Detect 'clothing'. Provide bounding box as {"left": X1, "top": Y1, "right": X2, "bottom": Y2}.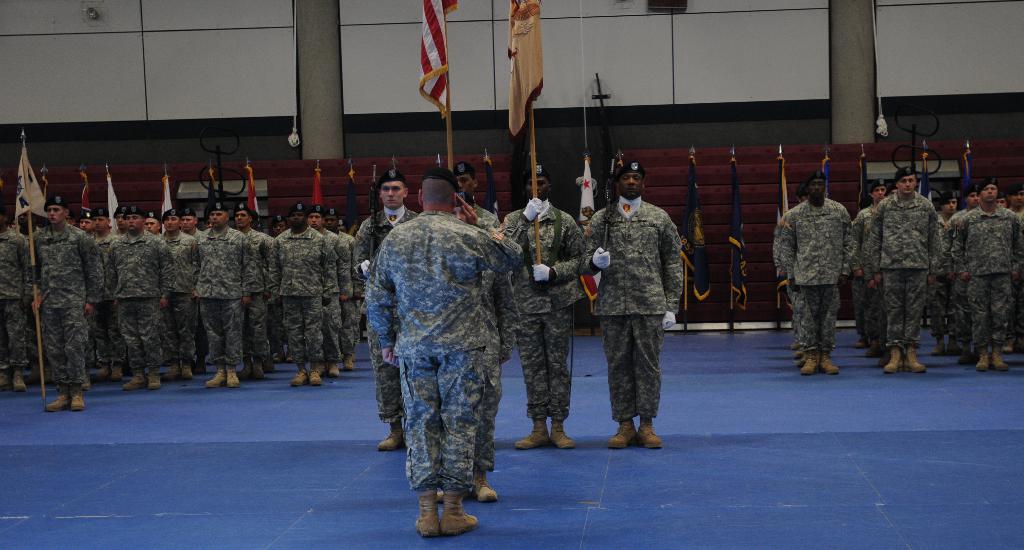
{"left": 343, "top": 227, "right": 362, "bottom": 352}.
